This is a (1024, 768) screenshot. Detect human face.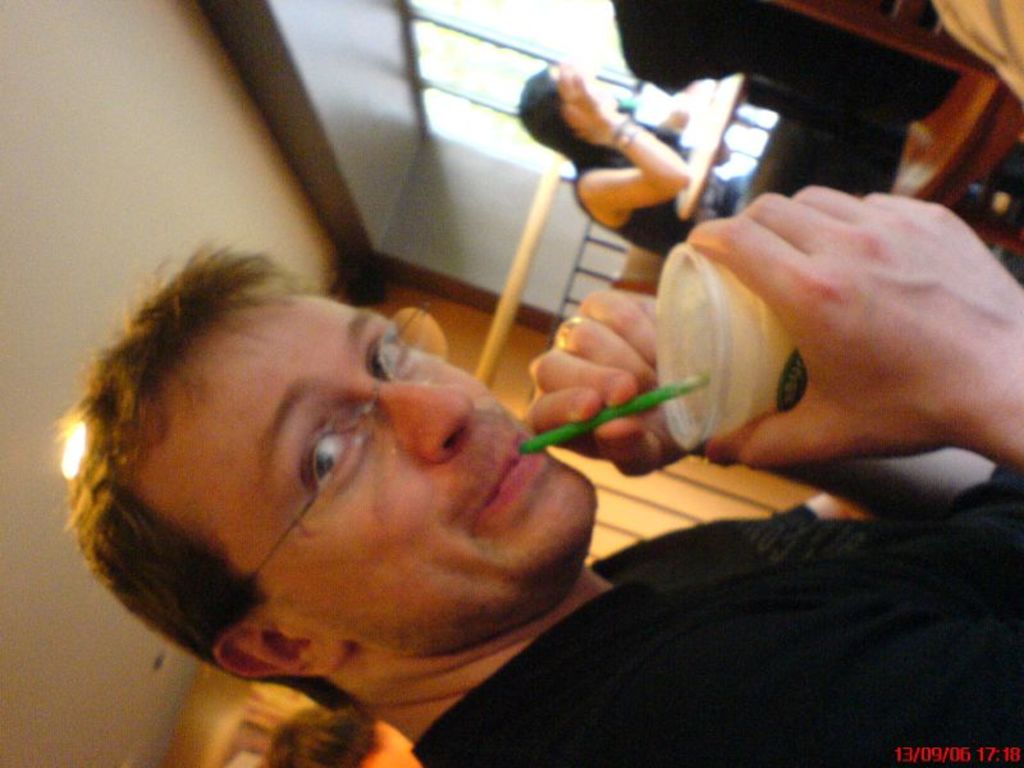
(x1=137, y1=285, x2=603, y2=643).
